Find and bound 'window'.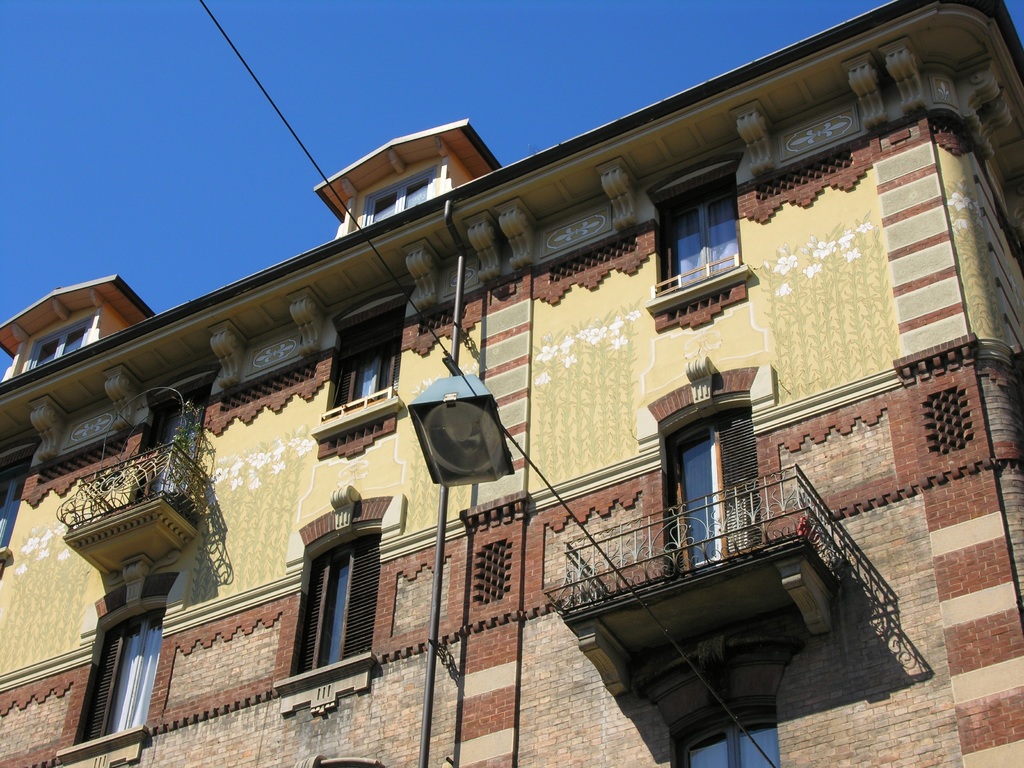
Bound: x1=60 y1=569 x2=194 y2=749.
